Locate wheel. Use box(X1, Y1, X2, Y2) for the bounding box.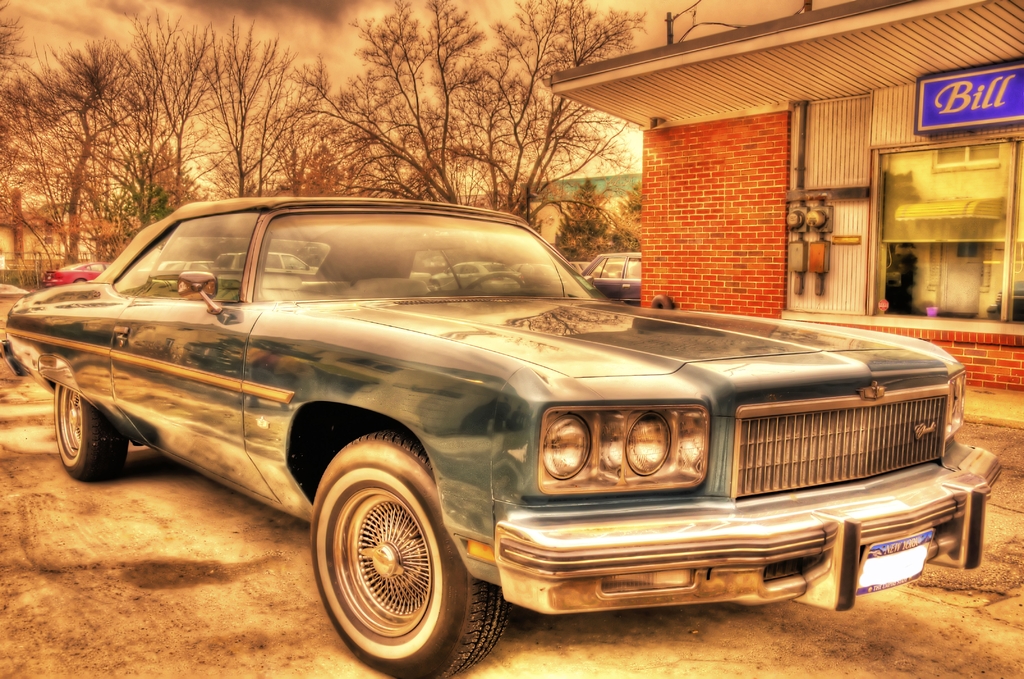
box(50, 382, 130, 483).
